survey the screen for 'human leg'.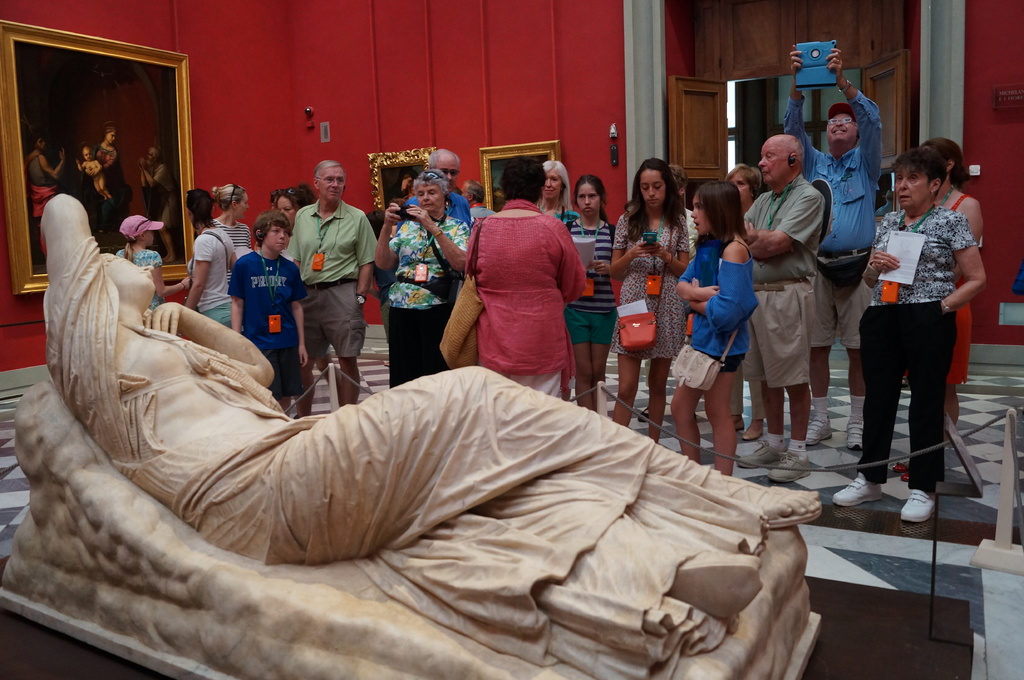
Survey found: <box>739,383,781,470</box>.
